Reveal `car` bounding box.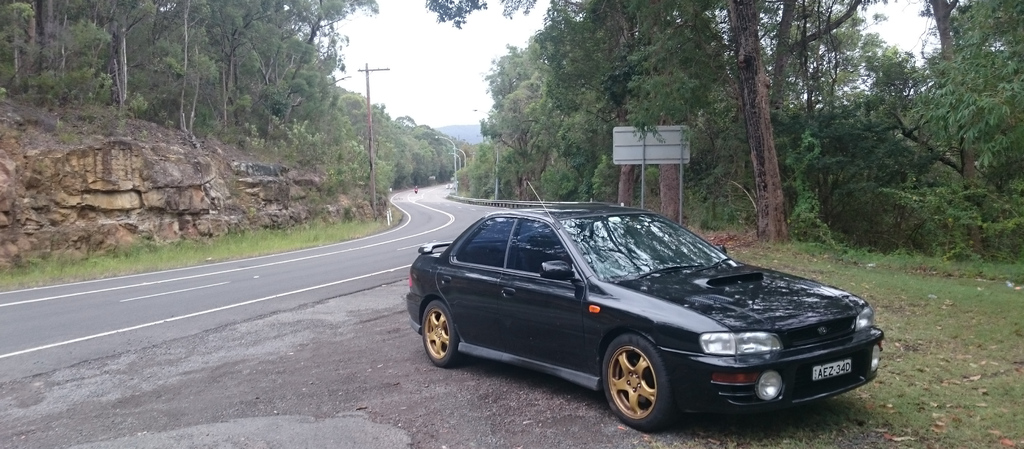
Revealed: bbox=(418, 202, 876, 426).
